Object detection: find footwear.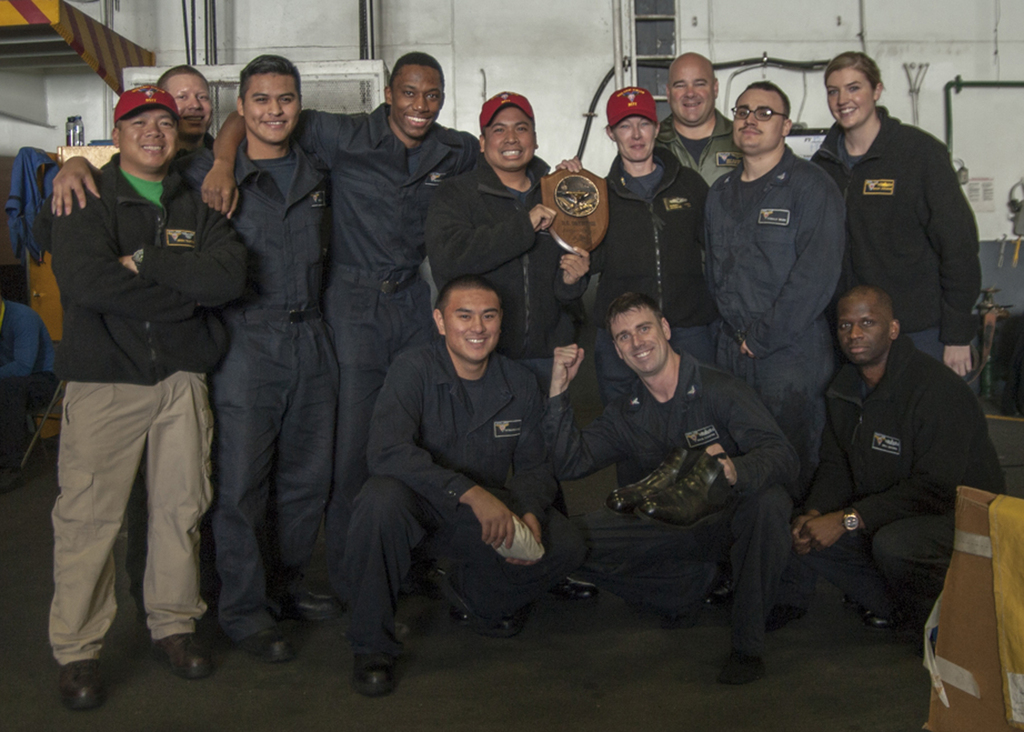
region(148, 632, 214, 672).
